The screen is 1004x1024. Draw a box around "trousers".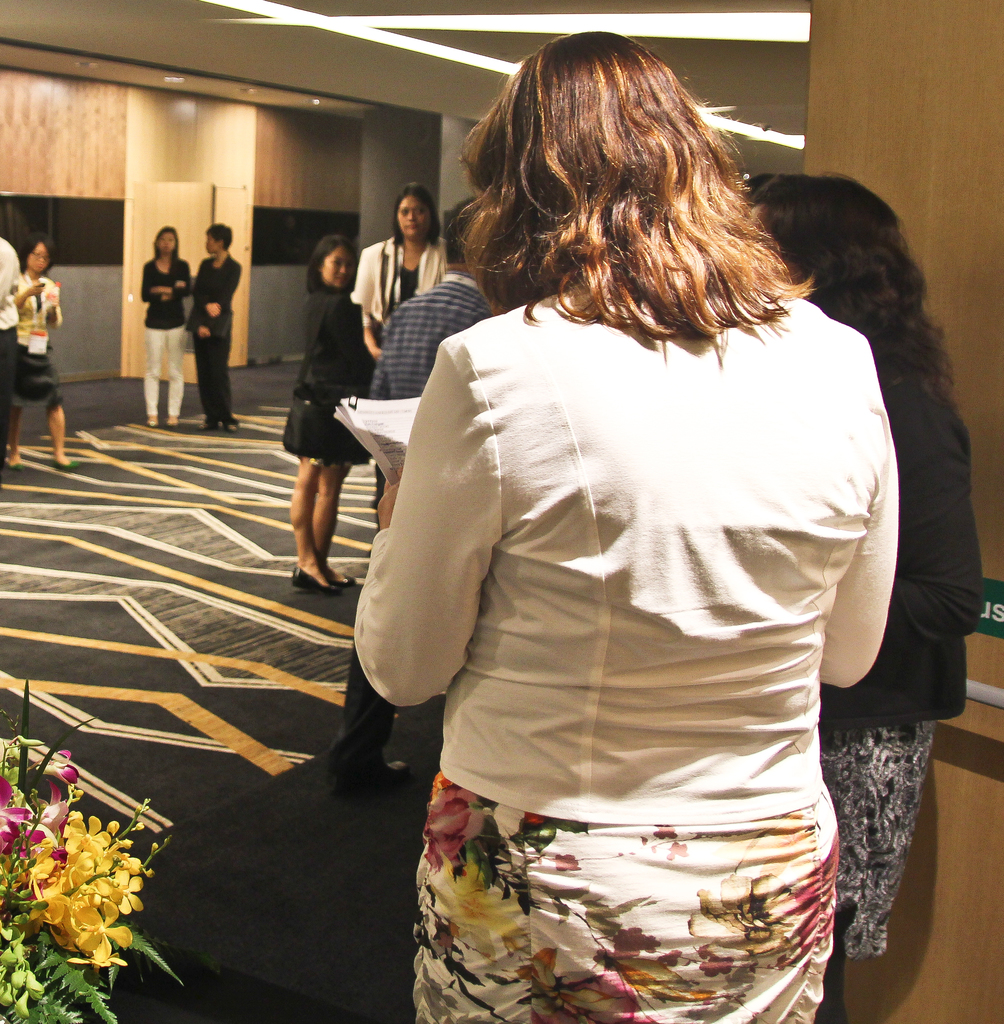
region(190, 337, 232, 426).
